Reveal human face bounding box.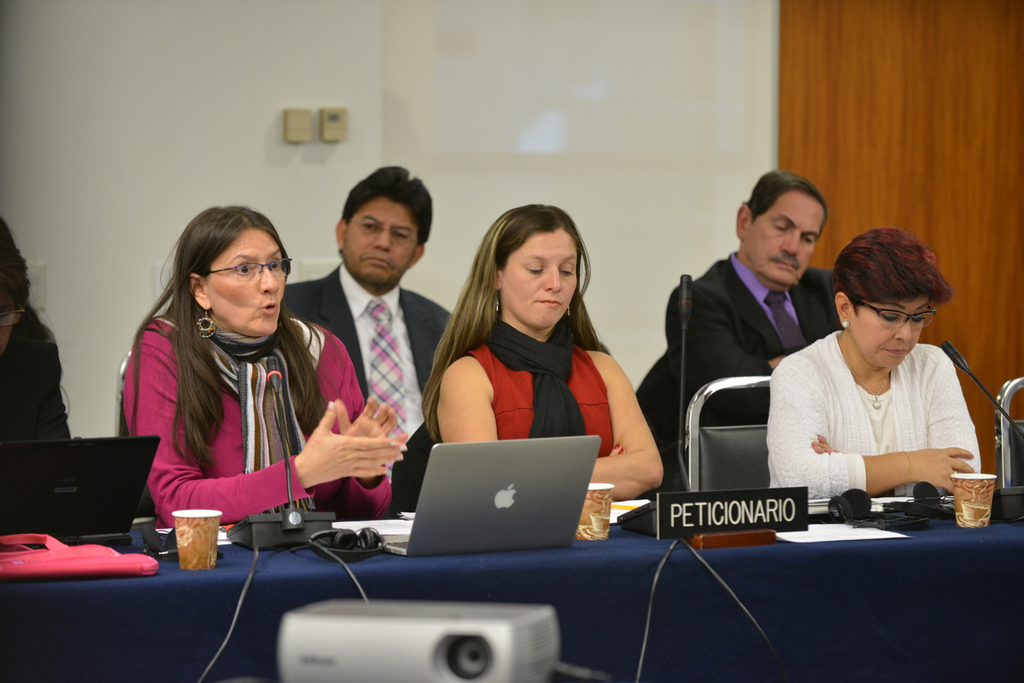
Revealed: region(502, 230, 574, 327).
